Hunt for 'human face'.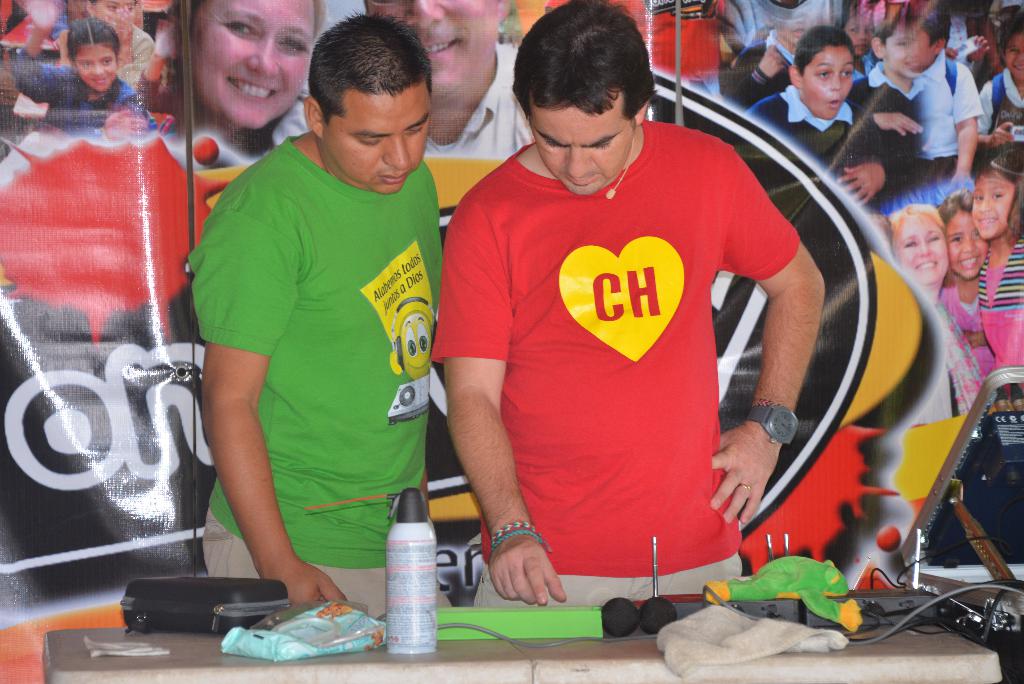
Hunted down at {"left": 951, "top": 209, "right": 989, "bottom": 284}.
